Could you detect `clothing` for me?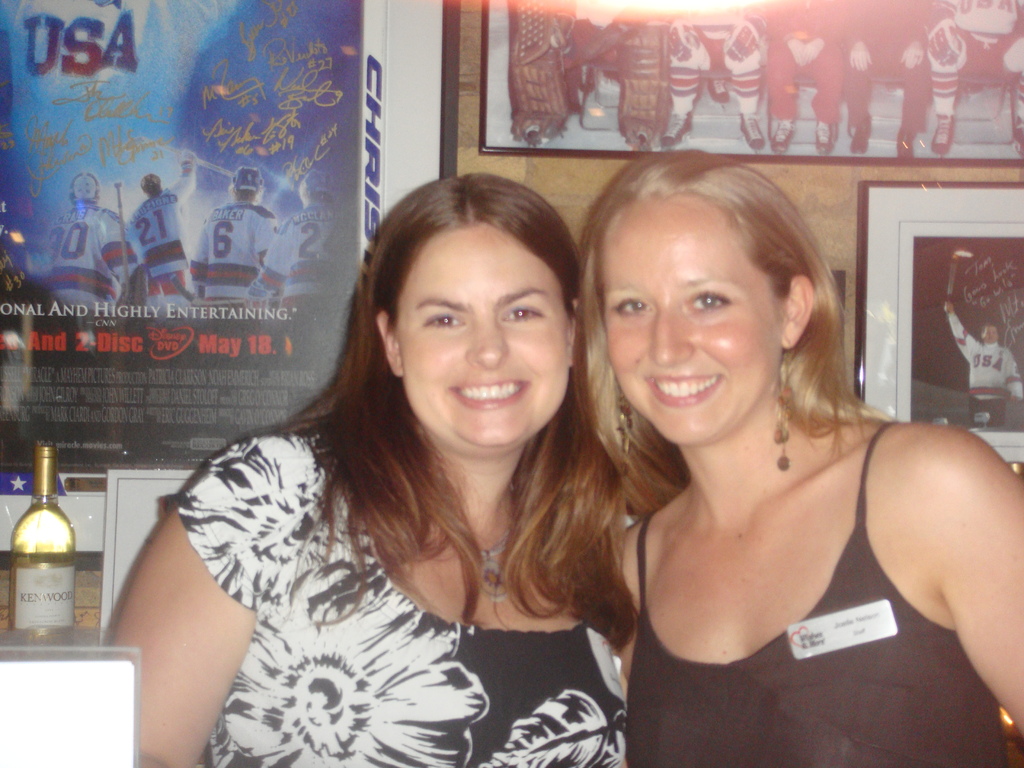
Detection result: [164,422,624,767].
